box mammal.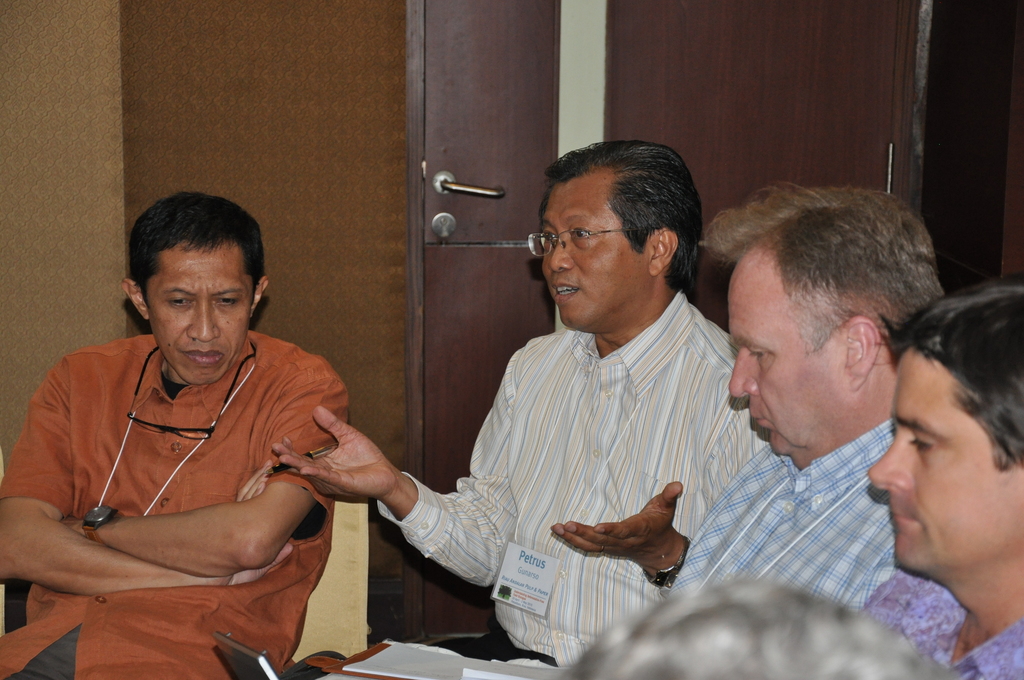
locate(672, 180, 950, 616).
